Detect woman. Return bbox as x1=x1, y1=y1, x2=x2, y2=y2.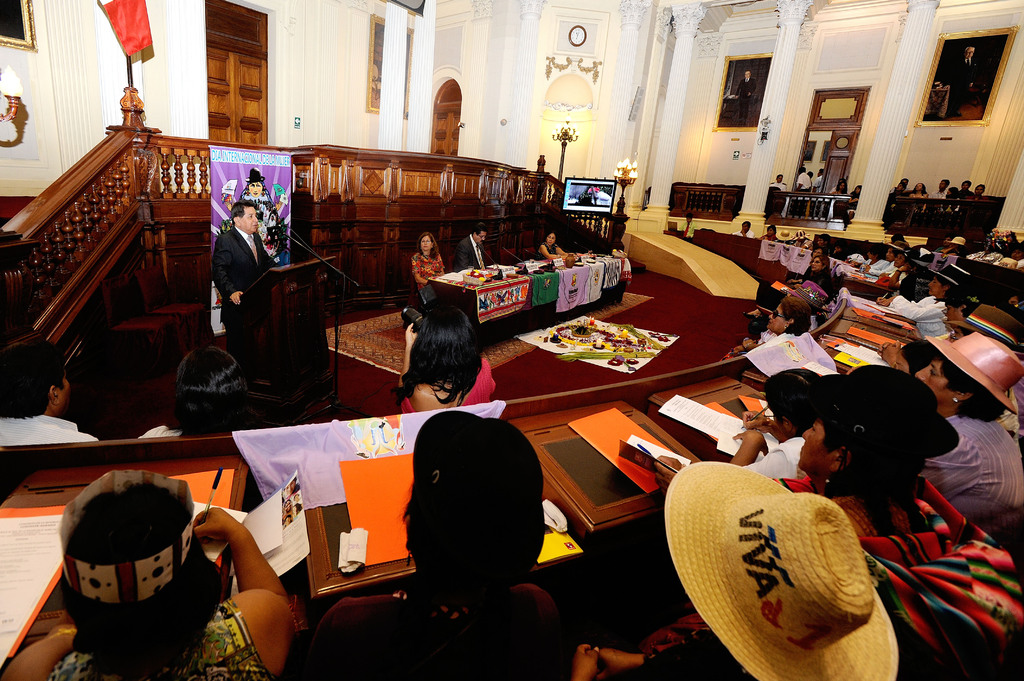
x1=134, y1=344, x2=269, y2=440.
